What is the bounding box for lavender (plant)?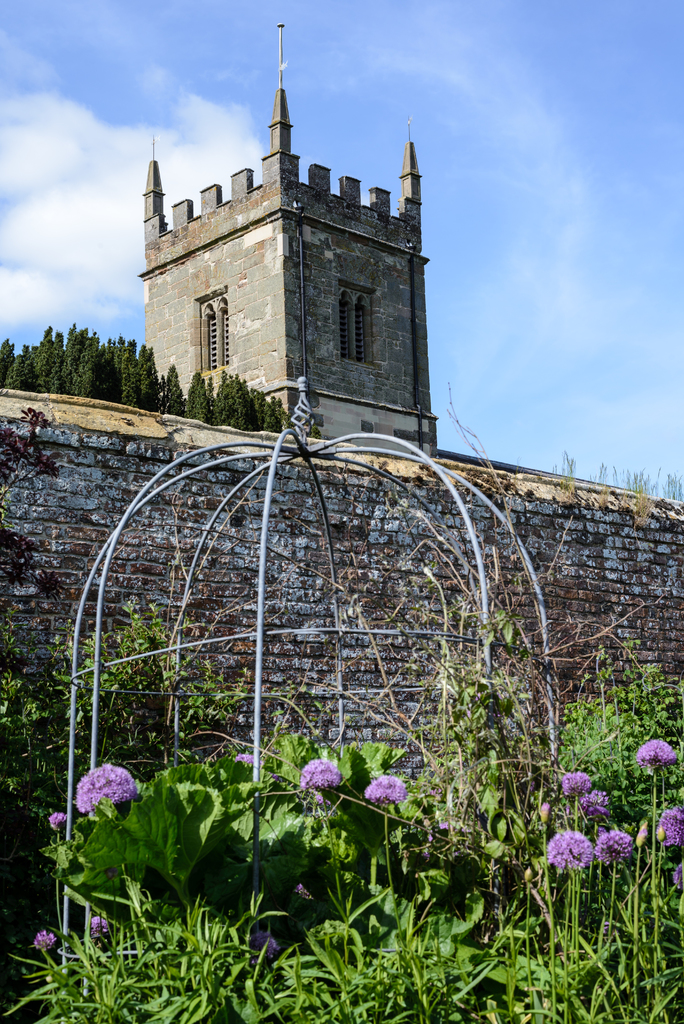
363/769/414/822.
